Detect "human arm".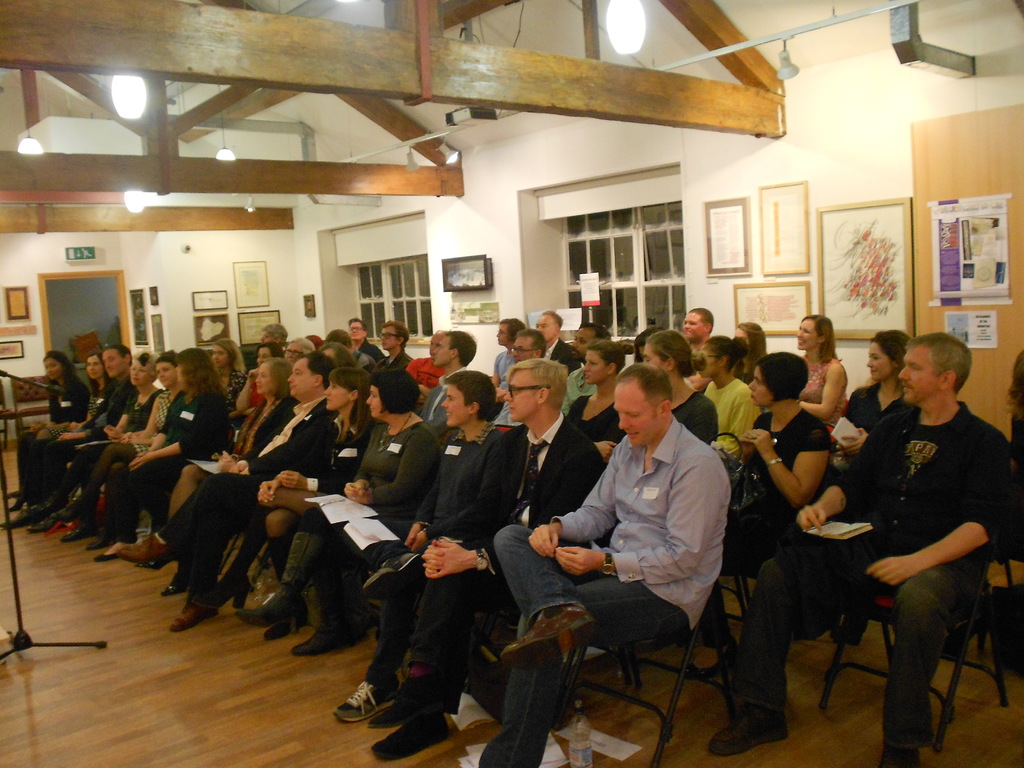
Detected at 124 396 161 440.
